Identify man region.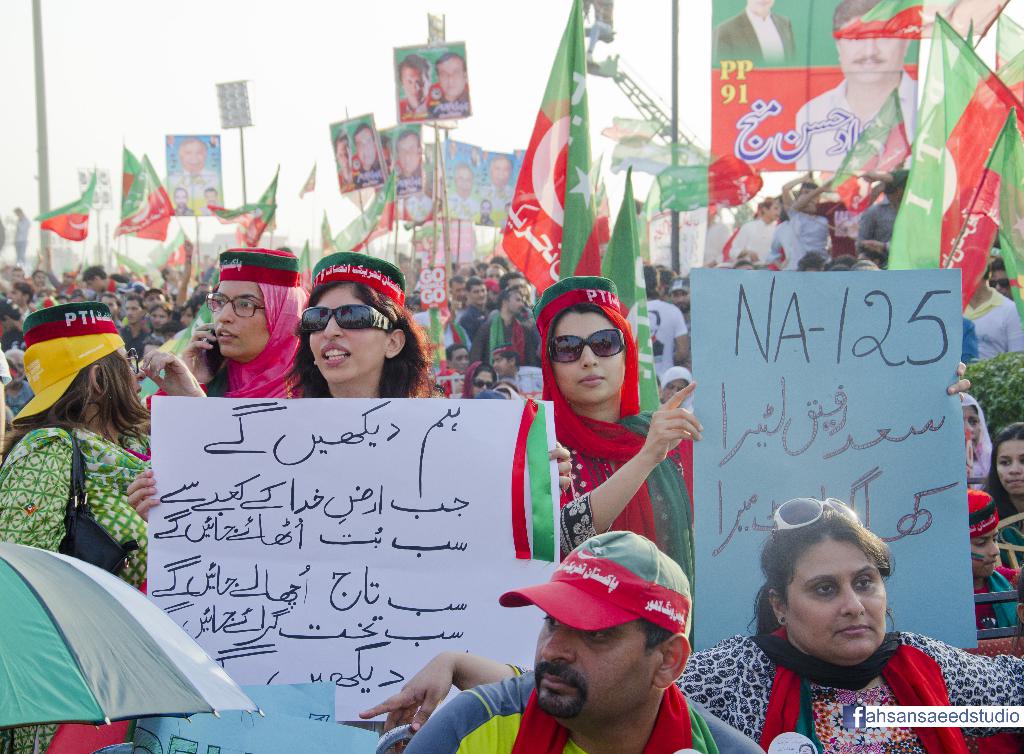
Region: bbox=(471, 198, 495, 227).
